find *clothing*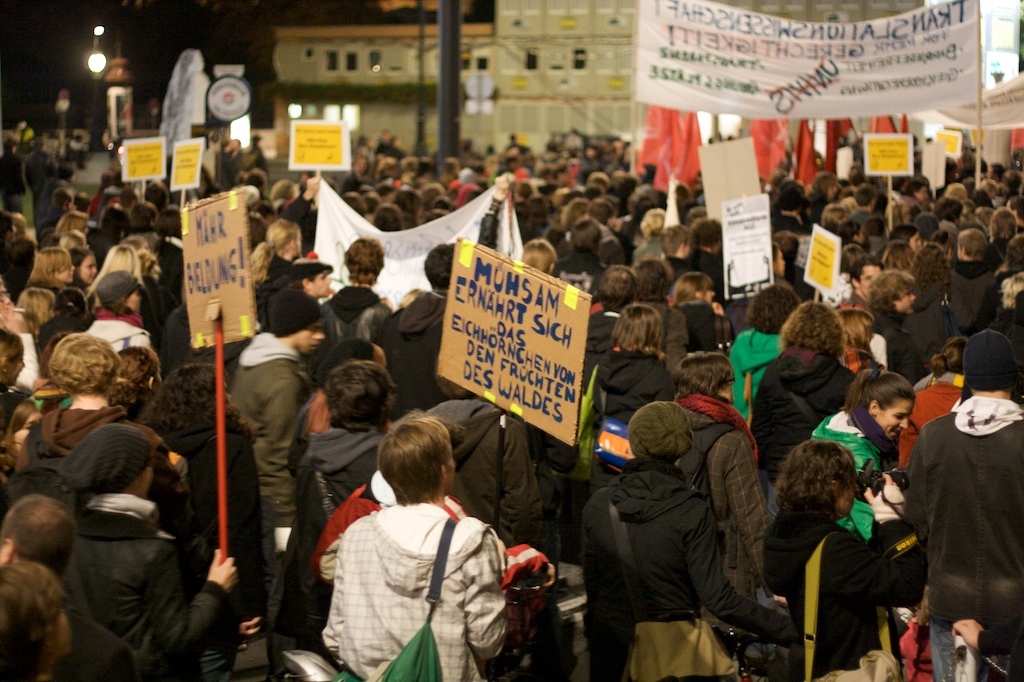
x1=669, y1=386, x2=758, y2=618
